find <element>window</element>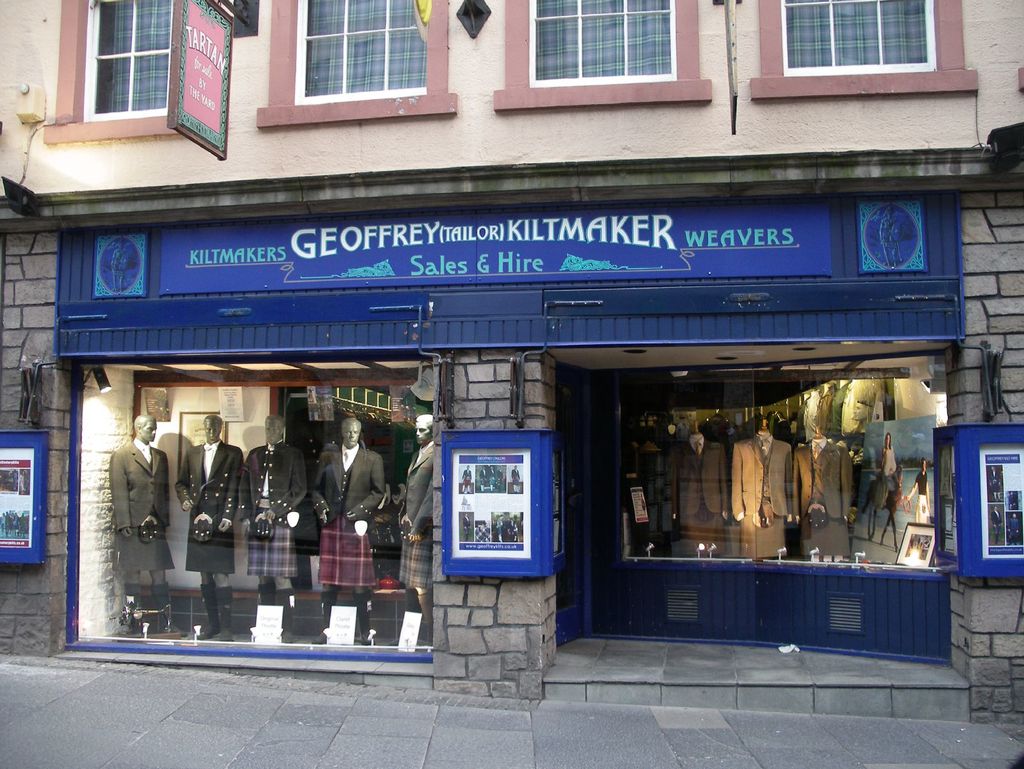
pyautogui.locateOnScreen(259, 0, 437, 108)
